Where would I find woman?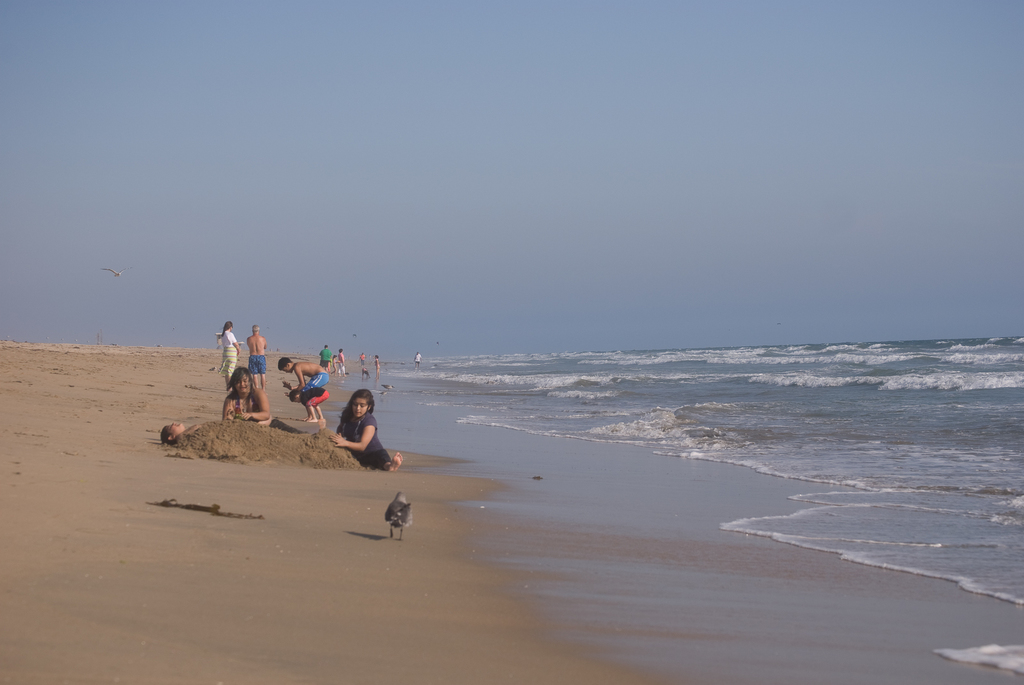
At bbox=[219, 366, 282, 430].
